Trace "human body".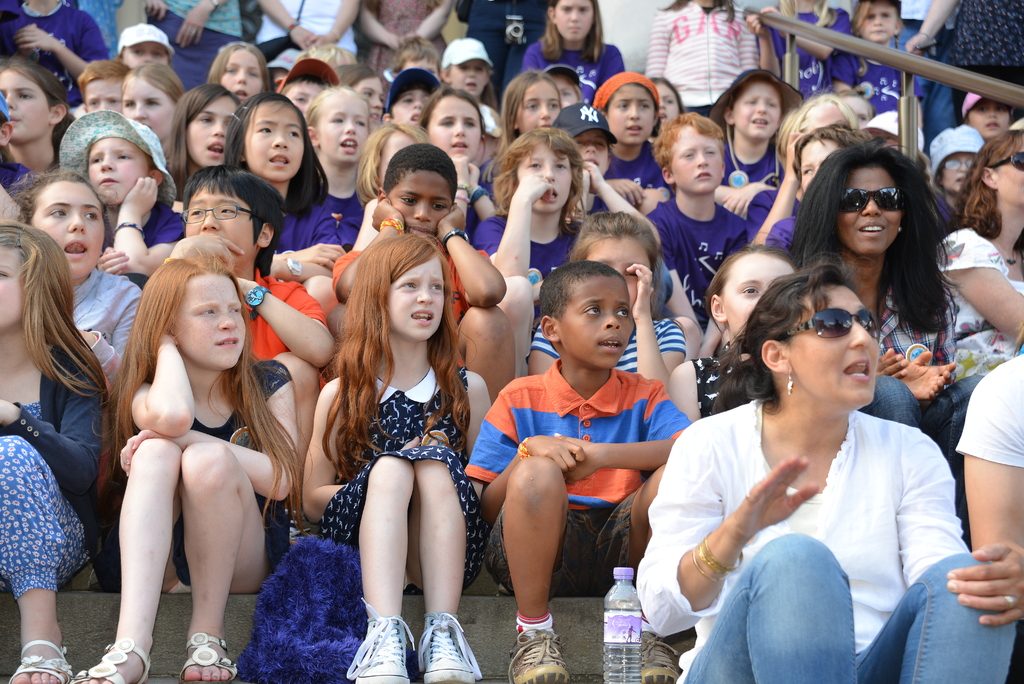
Traced to BBox(841, 90, 881, 120).
